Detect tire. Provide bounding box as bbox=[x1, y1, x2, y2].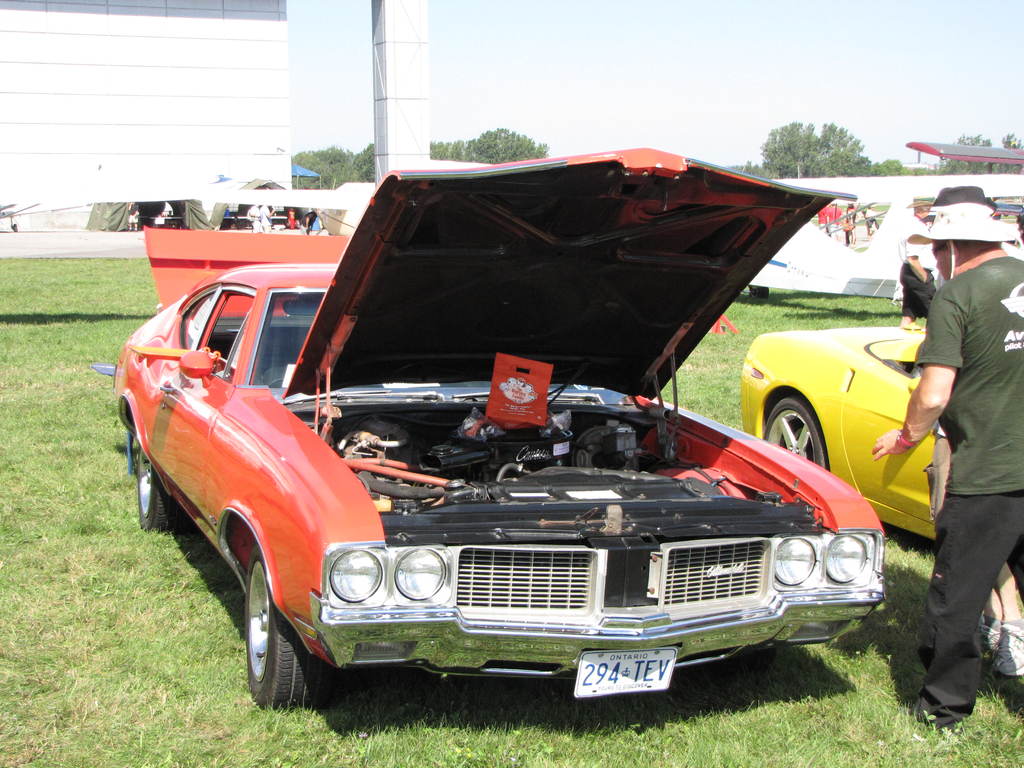
bbox=[694, 643, 774, 683].
